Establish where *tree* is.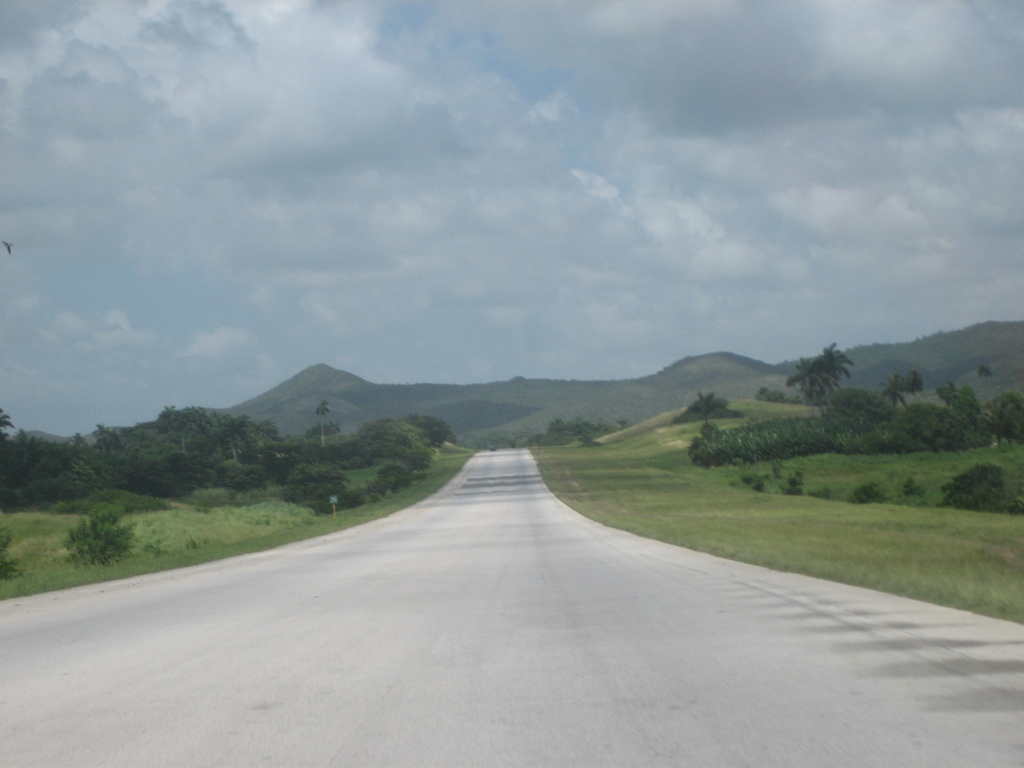
Established at bbox=[891, 472, 916, 497].
